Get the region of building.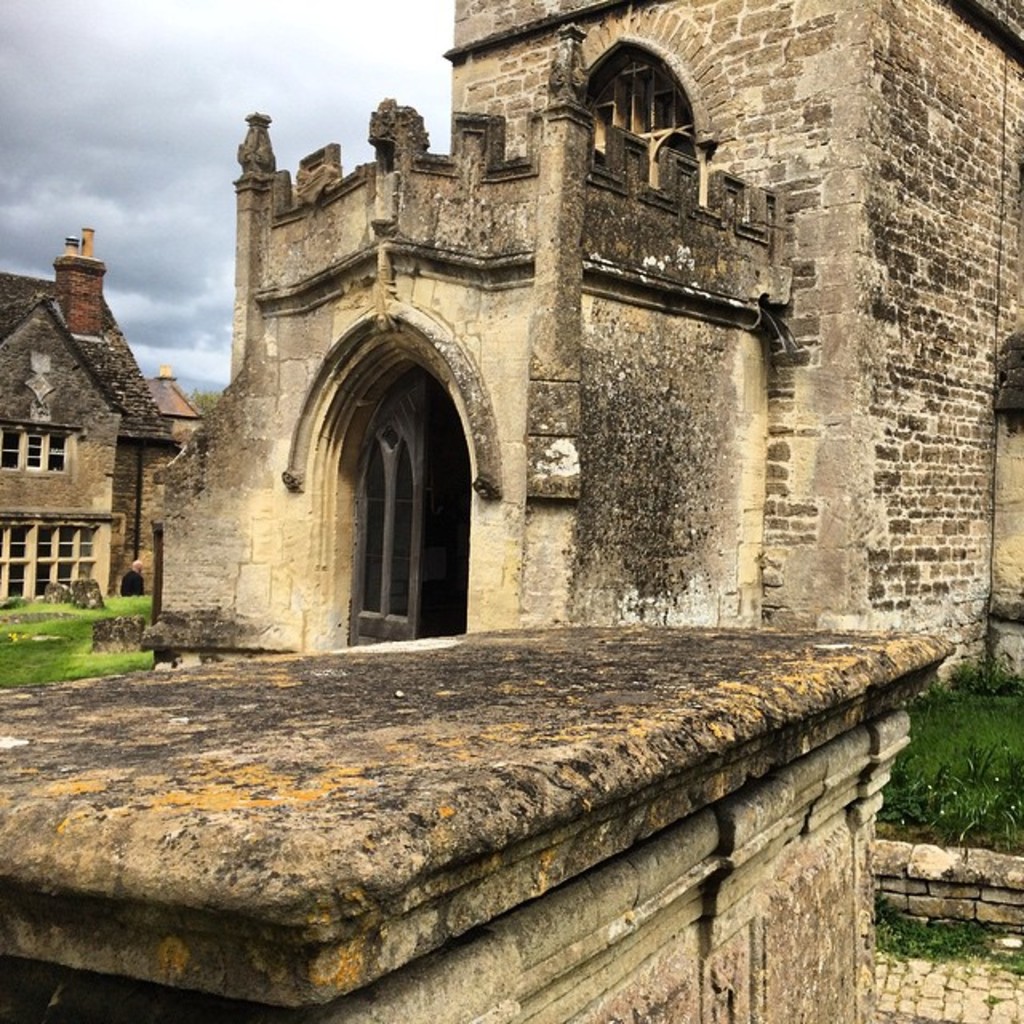
(0,242,176,618).
